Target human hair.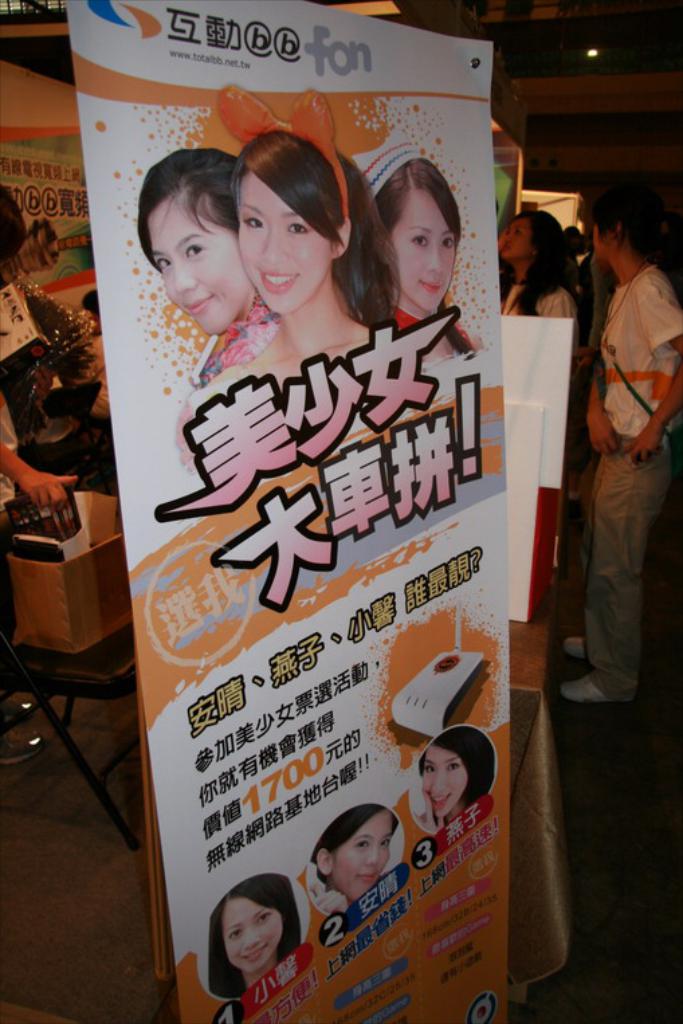
Target region: x1=235, y1=133, x2=404, y2=326.
